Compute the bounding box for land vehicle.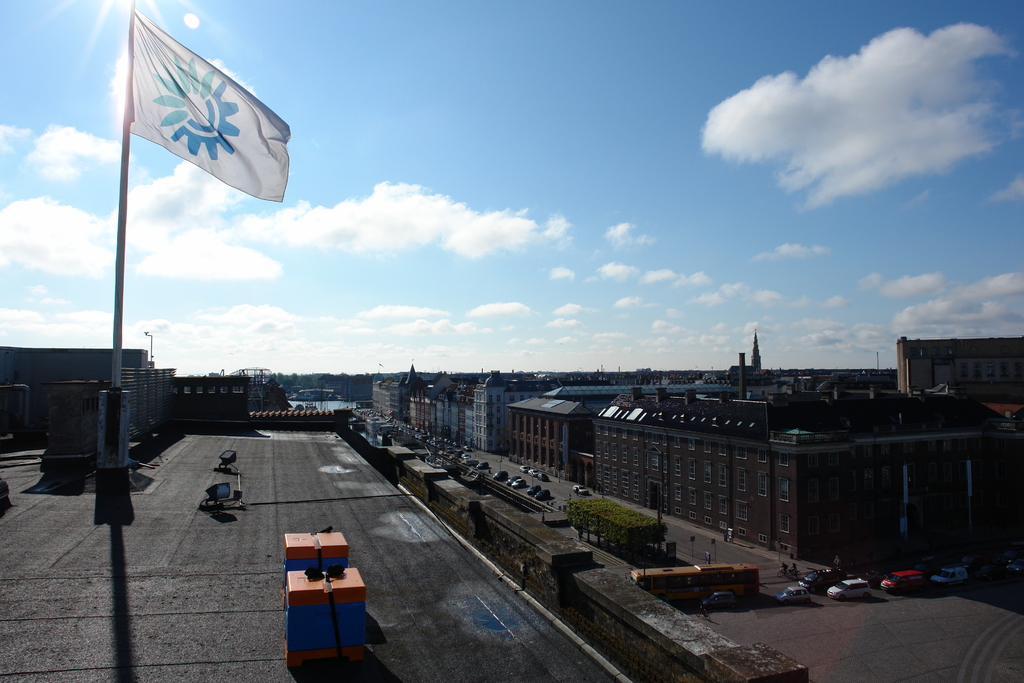
{"left": 705, "top": 592, "right": 739, "bottom": 607}.
